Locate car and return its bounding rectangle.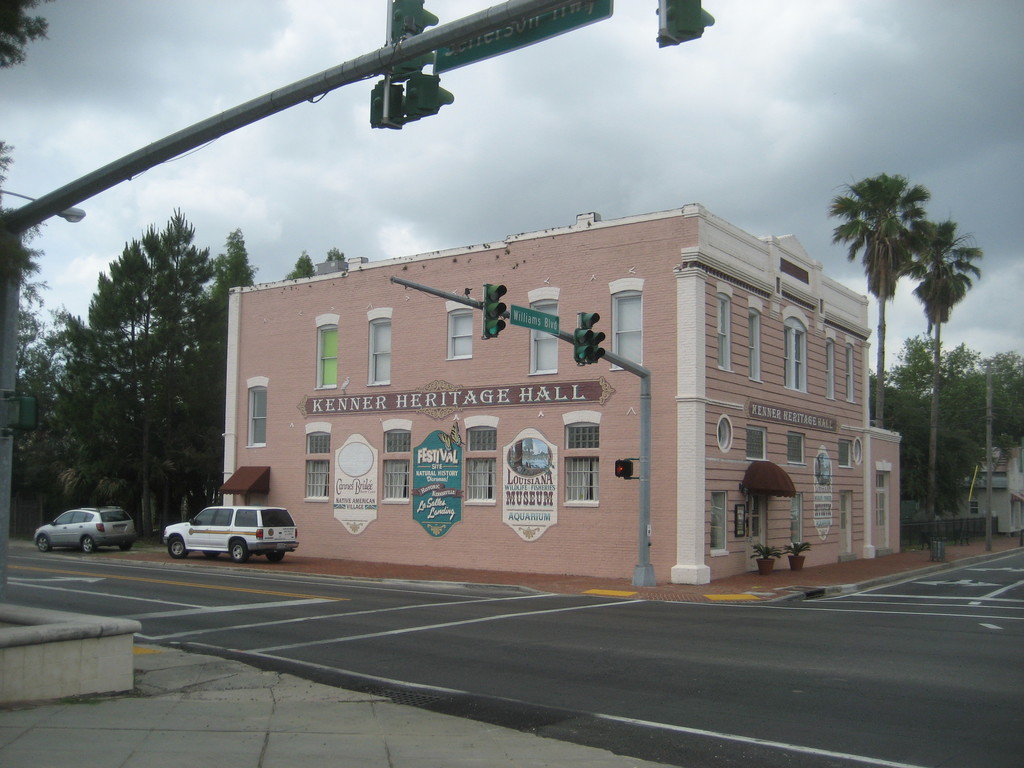
region(26, 503, 138, 555).
